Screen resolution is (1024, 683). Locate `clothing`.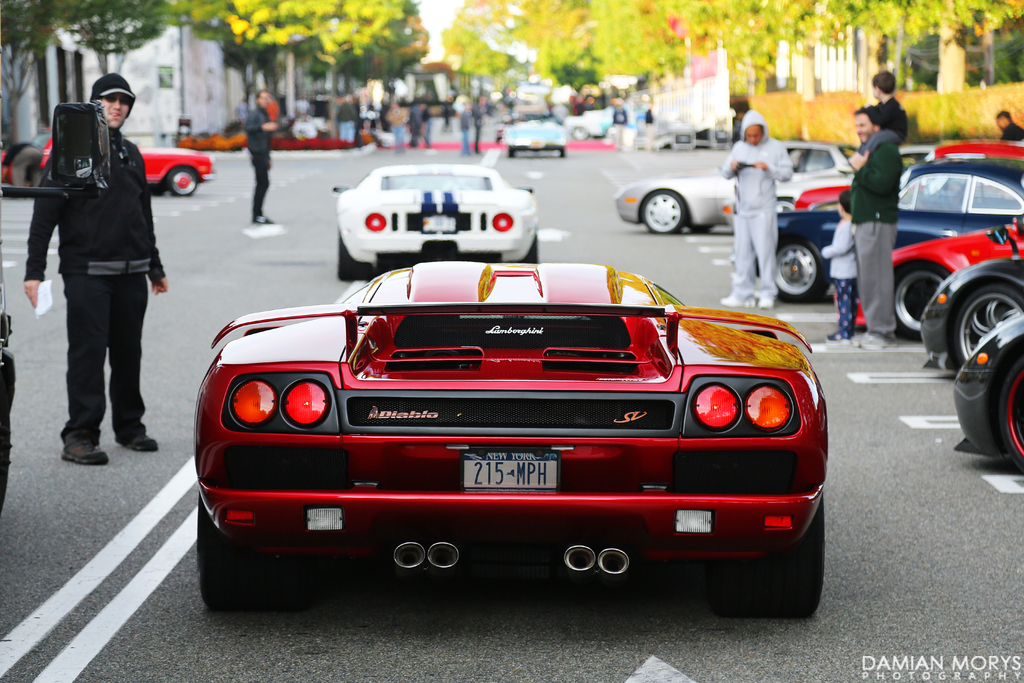
<region>99, 86, 127, 126</region>.
